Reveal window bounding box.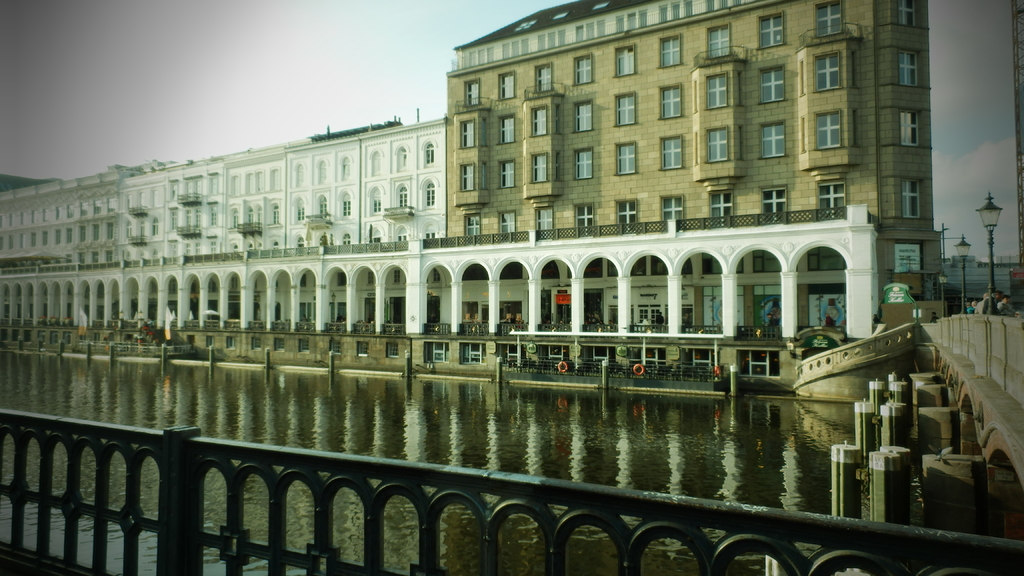
Revealed: 123, 221, 131, 237.
